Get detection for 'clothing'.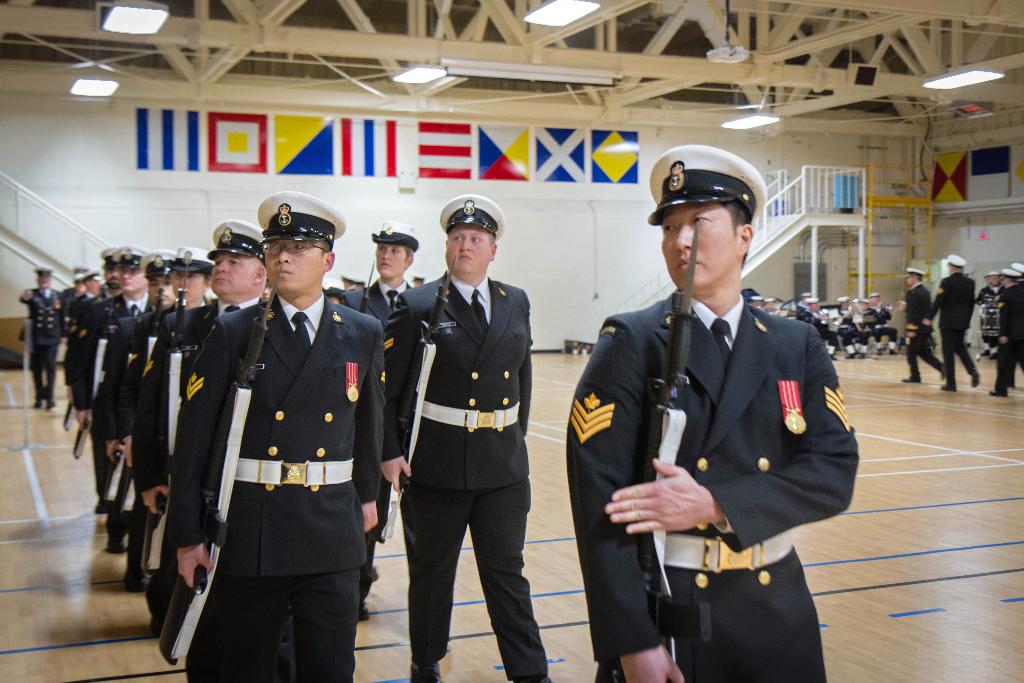
Detection: rect(81, 292, 129, 404).
